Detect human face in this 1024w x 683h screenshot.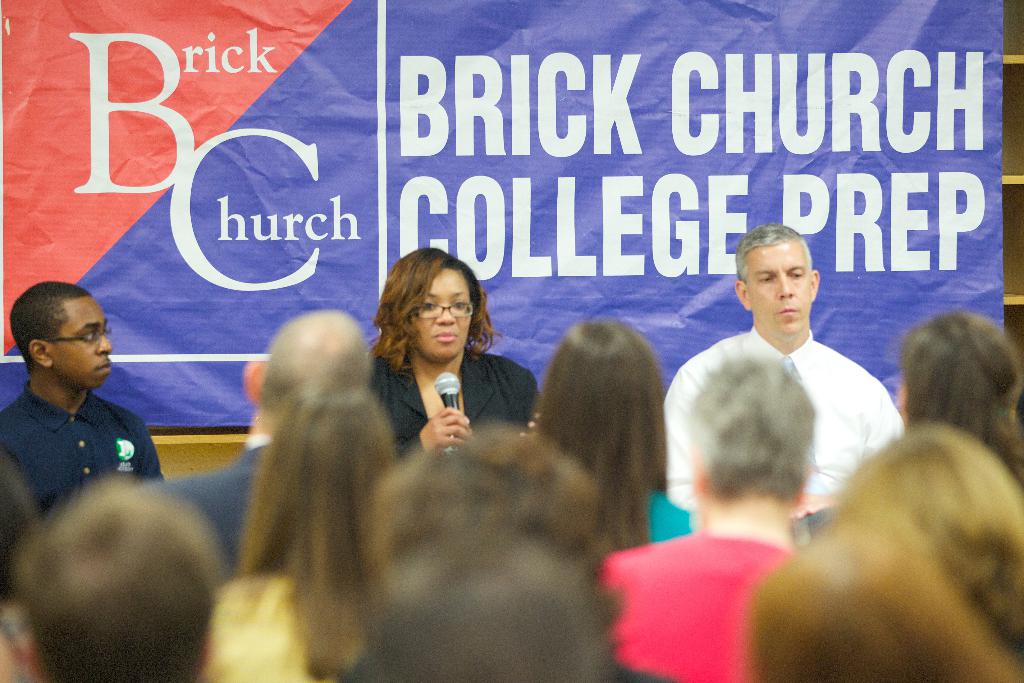
Detection: bbox=(741, 243, 815, 331).
